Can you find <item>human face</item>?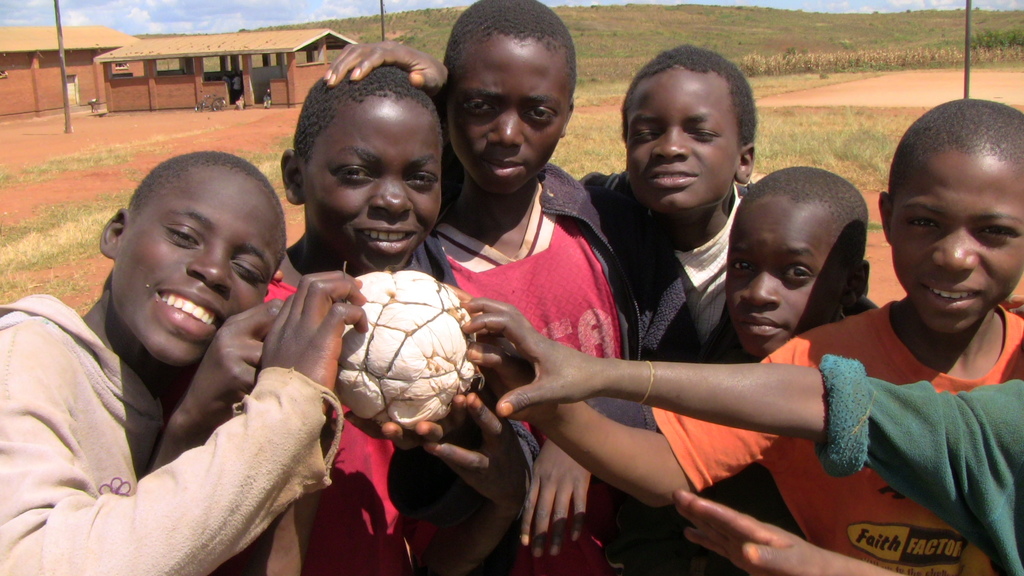
Yes, bounding box: [115,164,280,362].
